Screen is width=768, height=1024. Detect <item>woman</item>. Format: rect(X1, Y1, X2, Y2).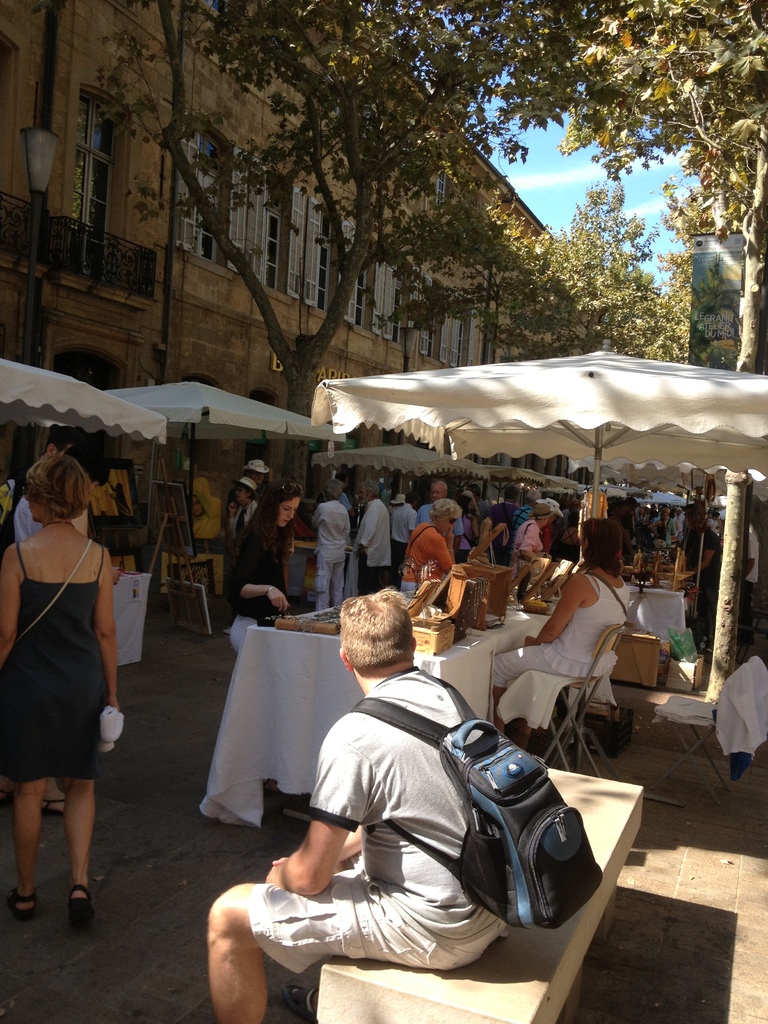
rect(0, 452, 136, 915).
